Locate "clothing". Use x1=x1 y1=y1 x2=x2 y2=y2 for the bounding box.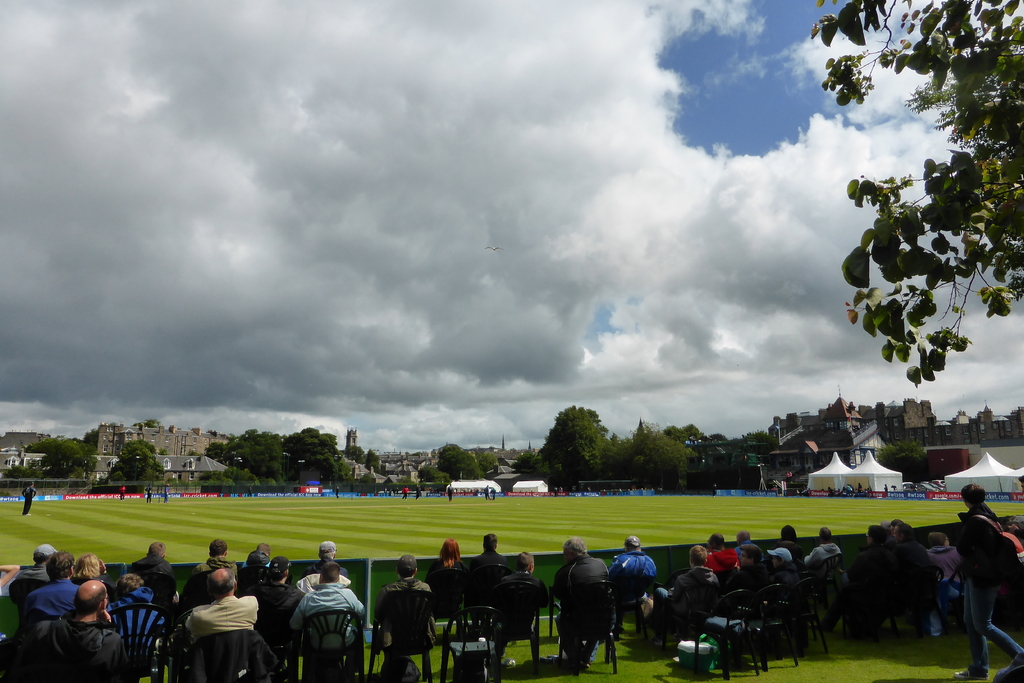
x1=957 y1=504 x2=1023 y2=682.
